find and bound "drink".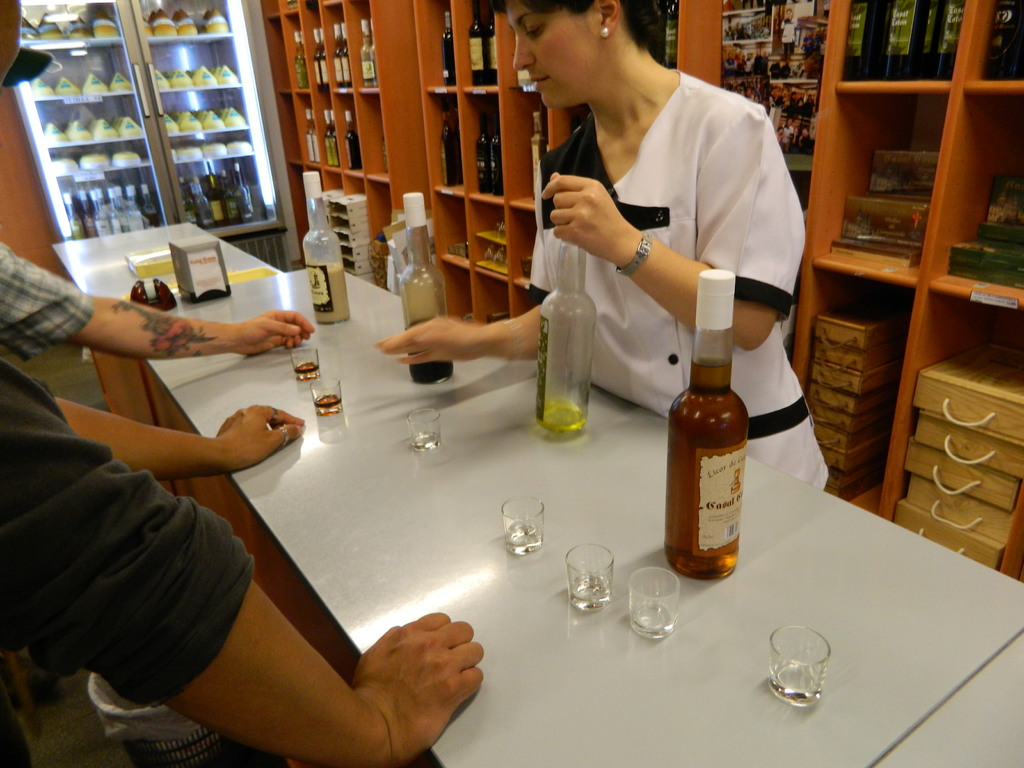
Bound: box=[294, 29, 307, 90].
